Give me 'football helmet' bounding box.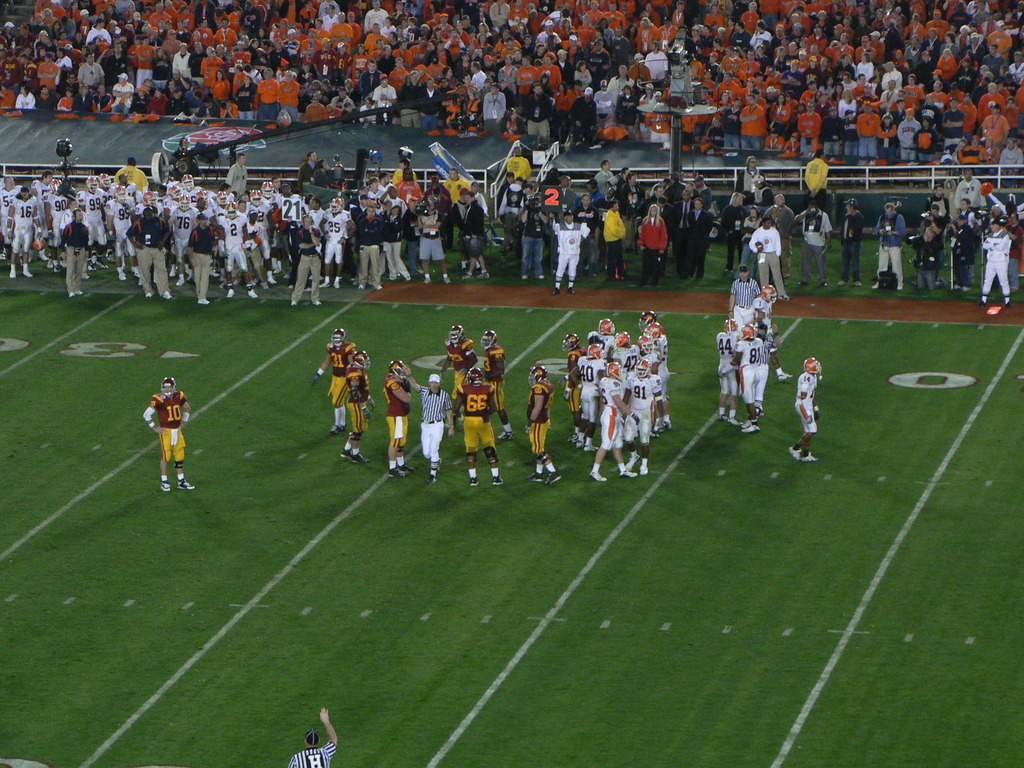
{"left": 639, "top": 333, "right": 656, "bottom": 353}.
